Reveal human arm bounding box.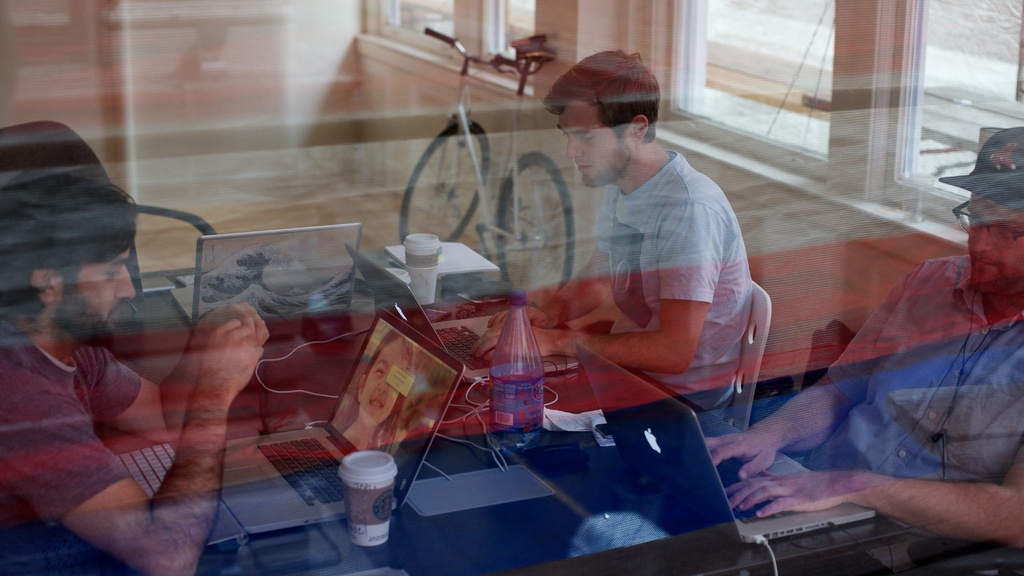
Revealed: 468,197,726,378.
